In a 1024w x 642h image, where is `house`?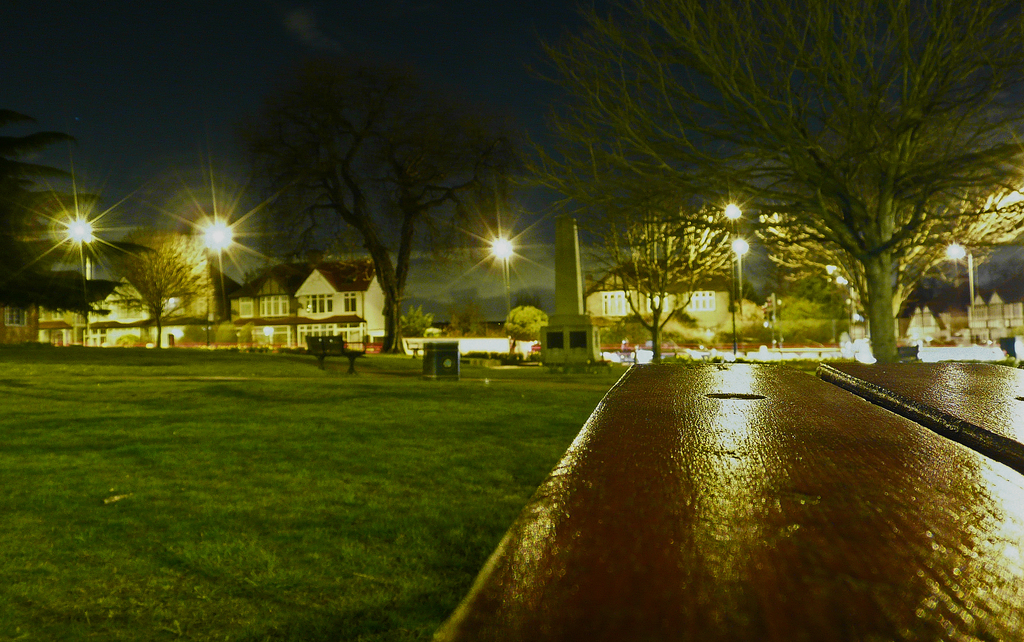
rect(882, 266, 1018, 342).
